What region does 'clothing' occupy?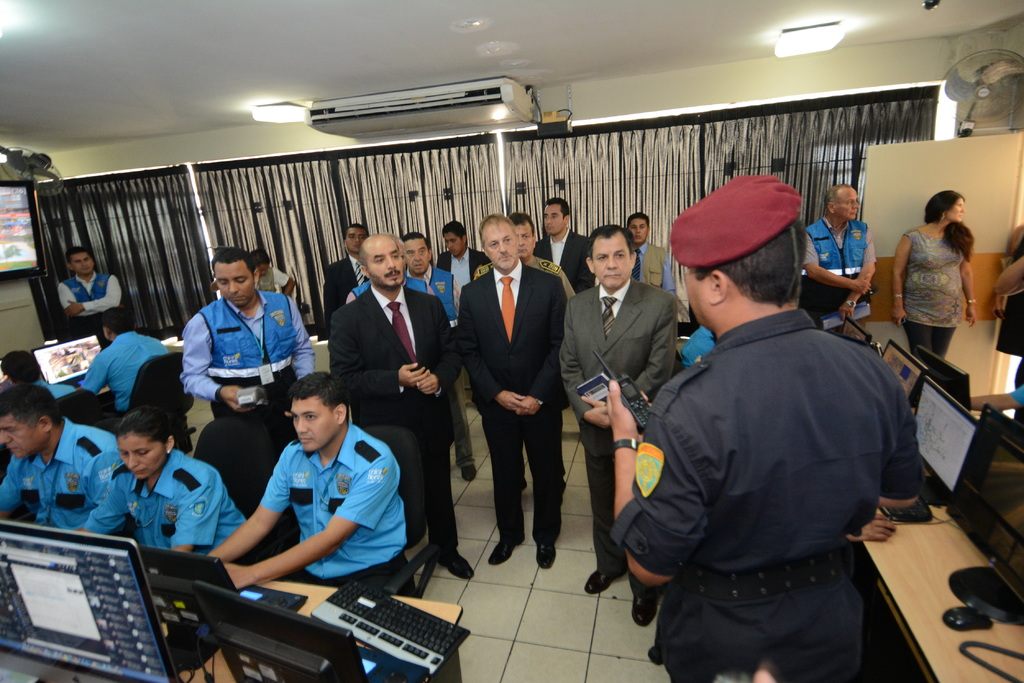
(left=413, top=271, right=450, bottom=319).
